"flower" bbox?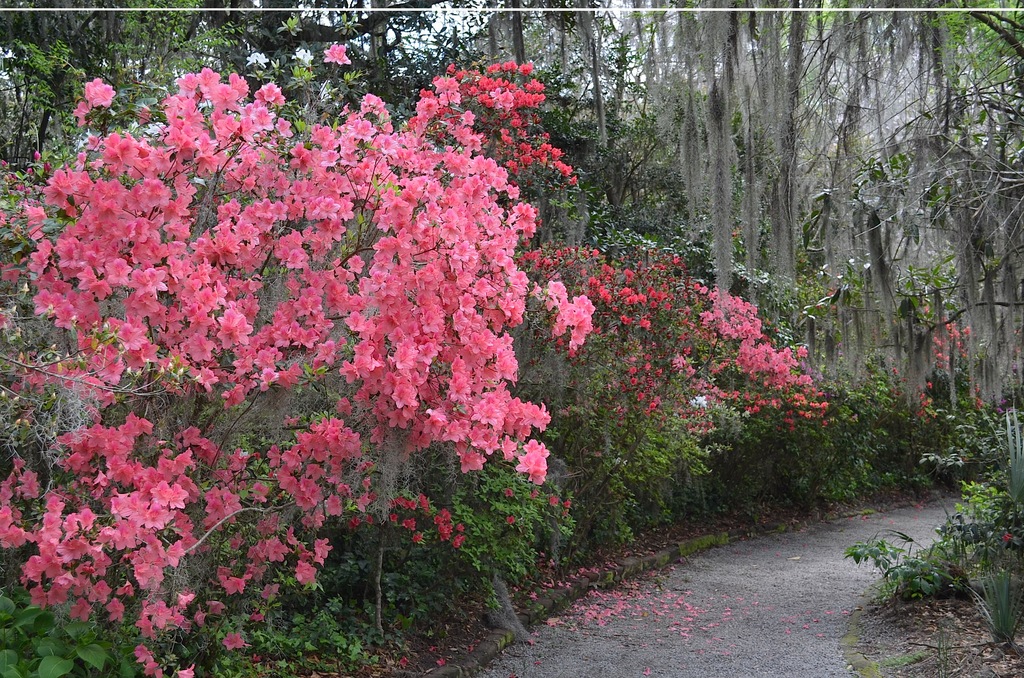
<bbox>323, 42, 355, 66</bbox>
